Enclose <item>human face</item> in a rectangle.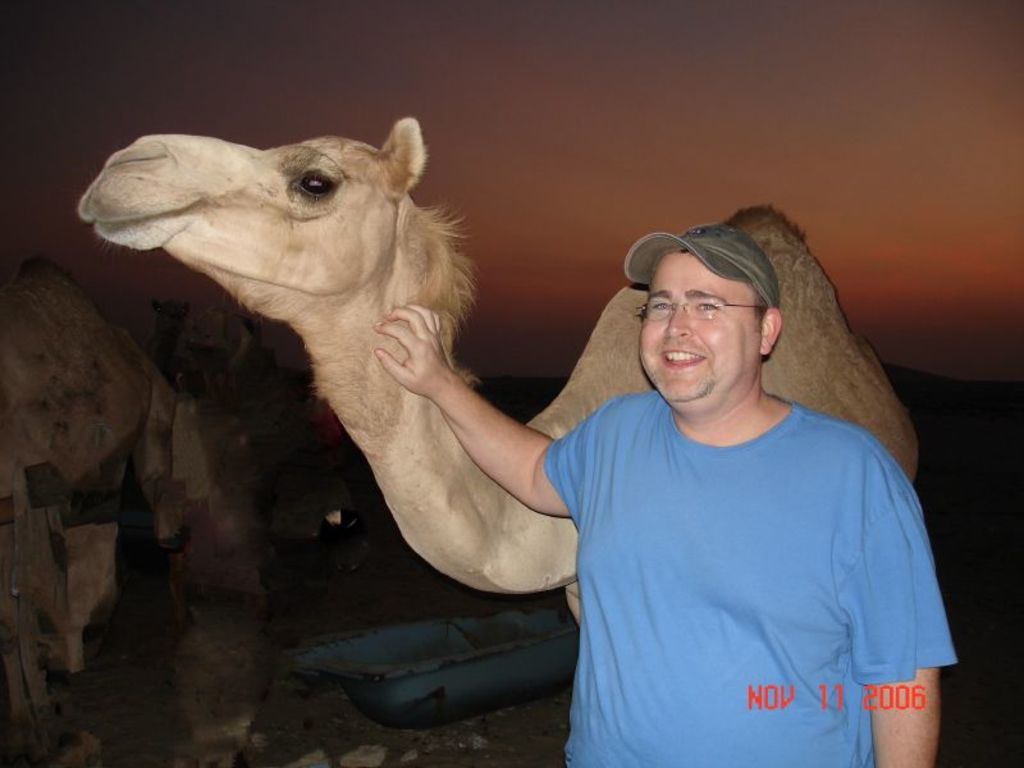
{"left": 635, "top": 244, "right": 764, "bottom": 410}.
